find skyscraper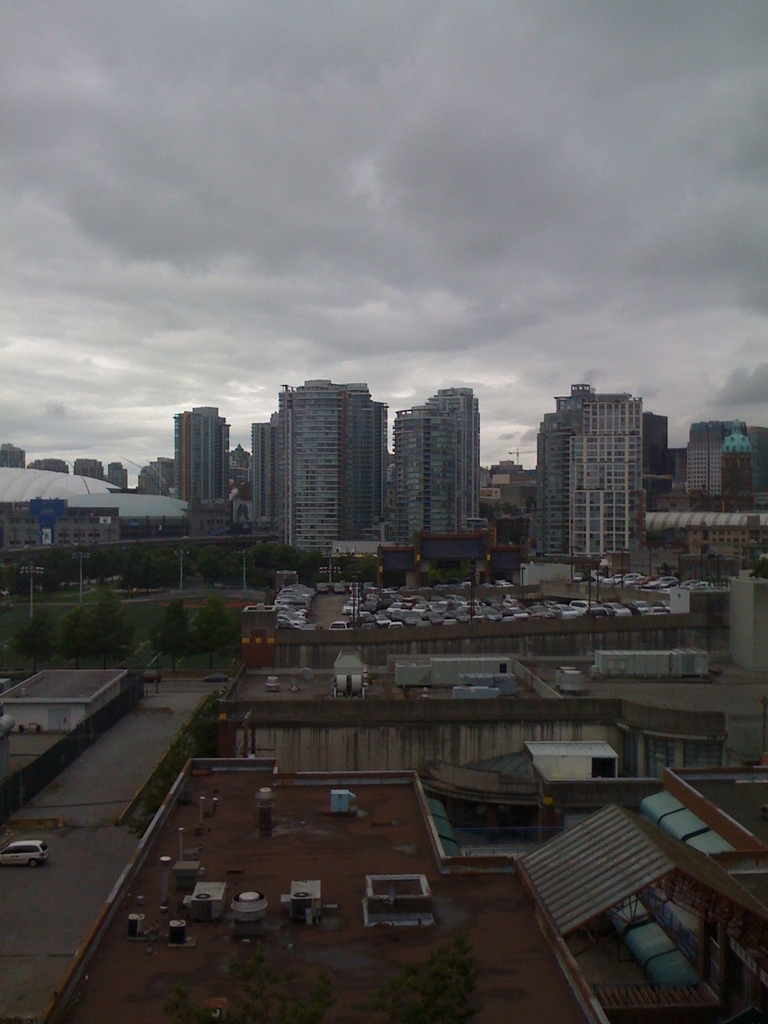
BBox(251, 383, 389, 559)
